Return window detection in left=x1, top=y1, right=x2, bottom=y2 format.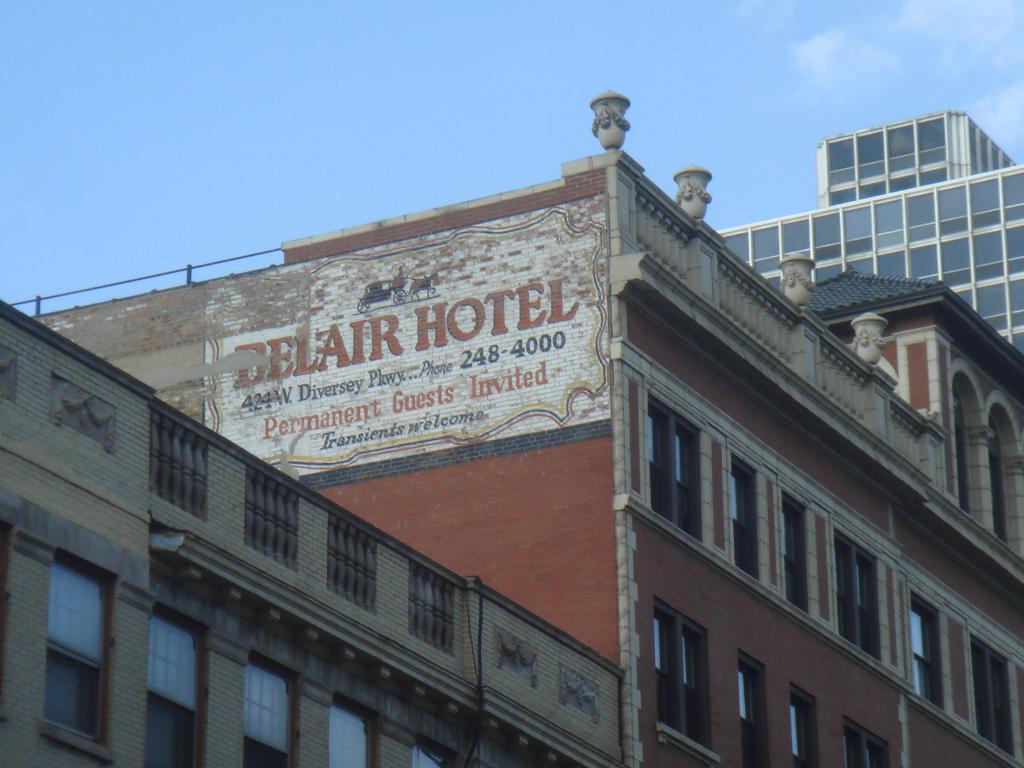
left=783, top=500, right=809, bottom=616.
